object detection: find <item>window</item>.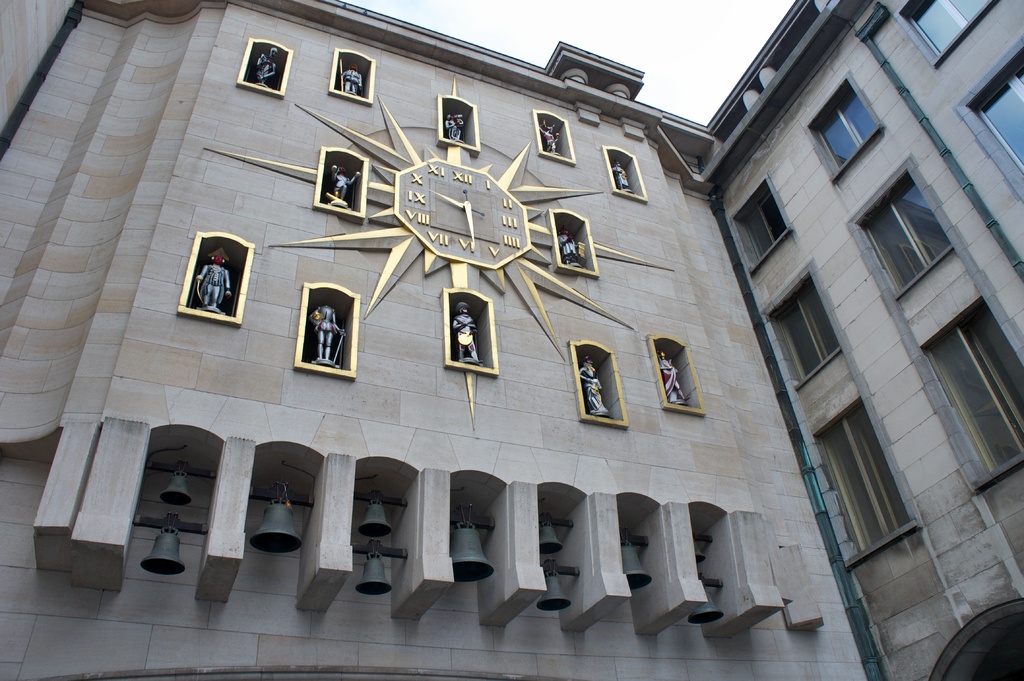
<bbox>858, 167, 950, 292</bbox>.
